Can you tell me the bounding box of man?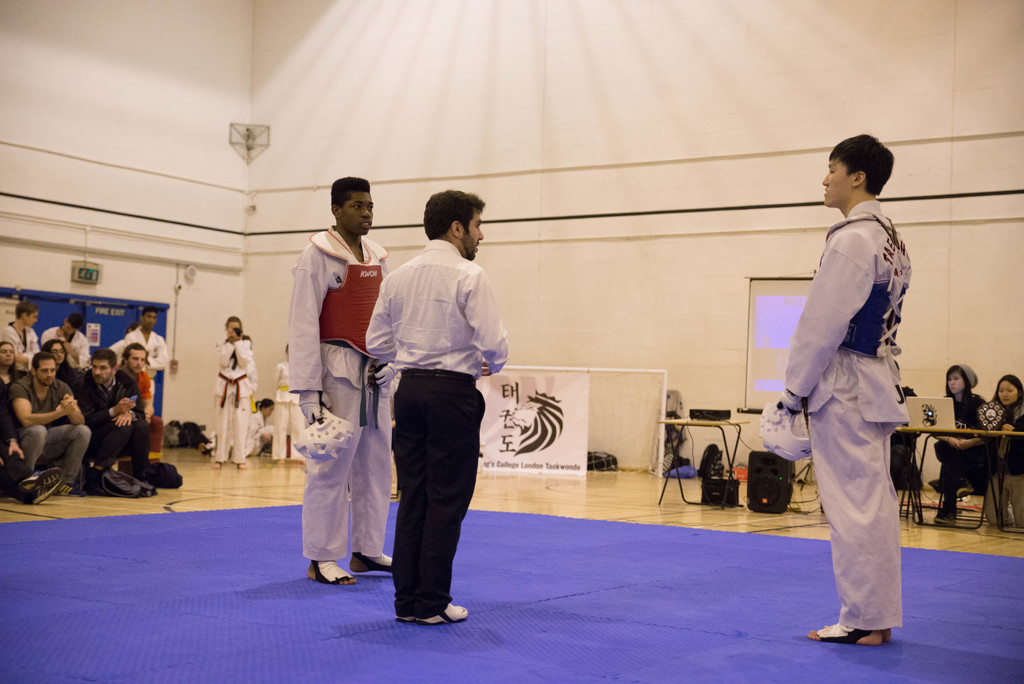
[3,357,88,496].
